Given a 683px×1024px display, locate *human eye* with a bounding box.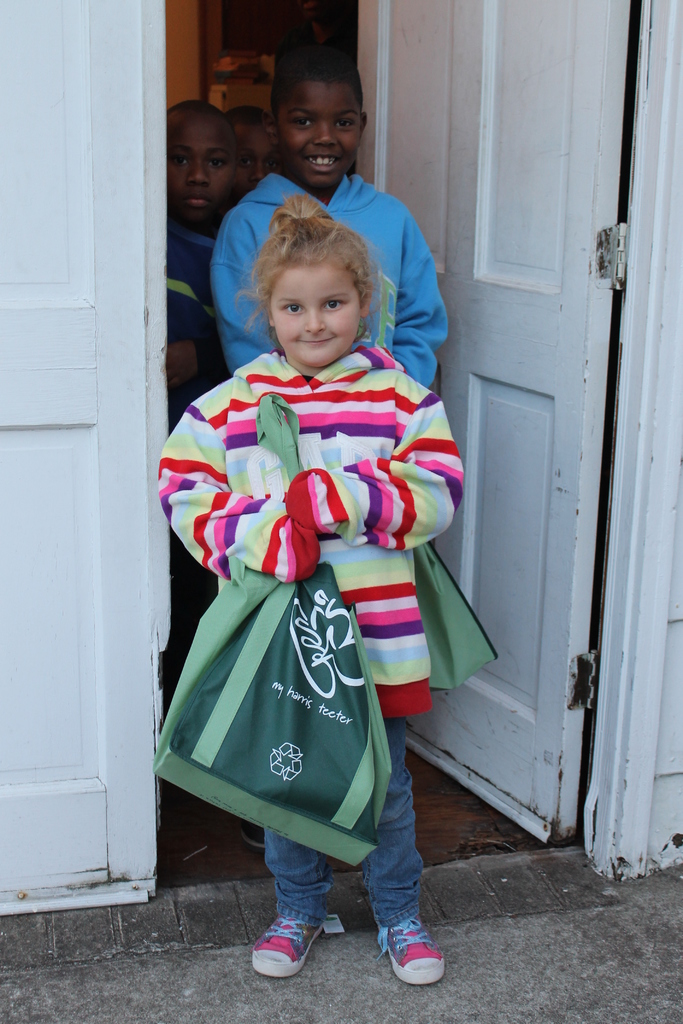
Located: {"left": 240, "top": 156, "right": 254, "bottom": 173}.
